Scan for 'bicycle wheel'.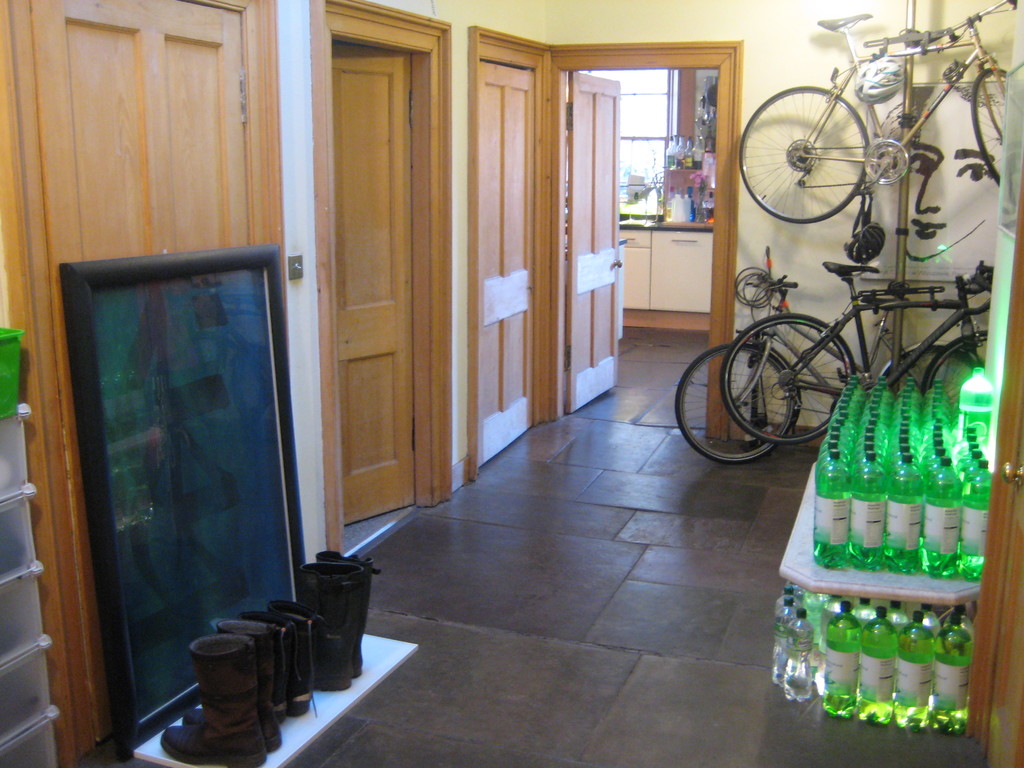
Scan result: region(922, 331, 988, 393).
